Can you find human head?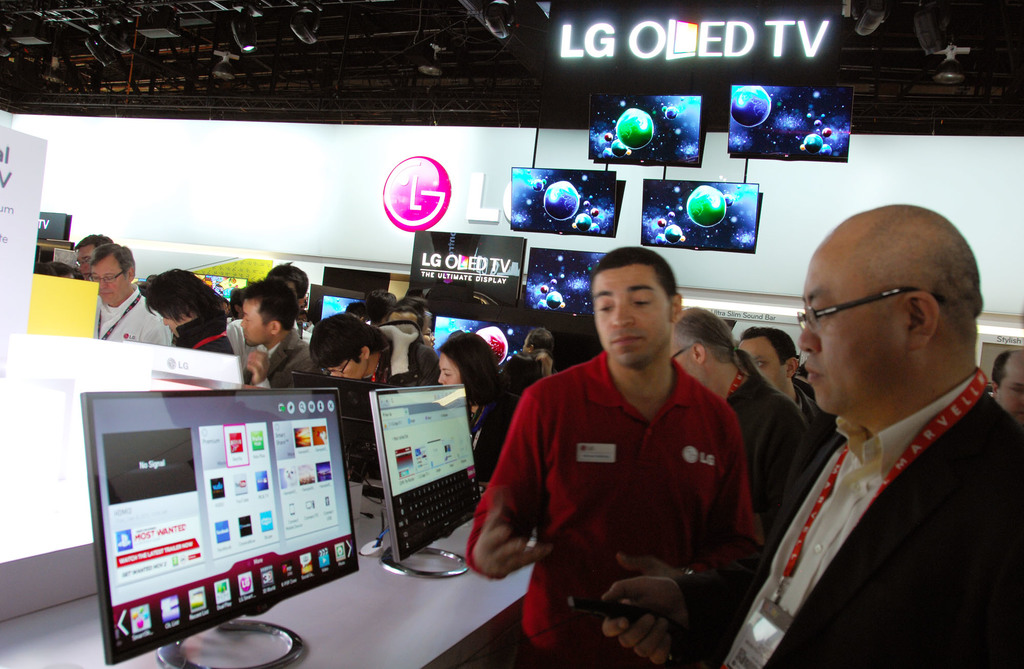
Yes, bounding box: l=668, t=304, r=735, b=388.
